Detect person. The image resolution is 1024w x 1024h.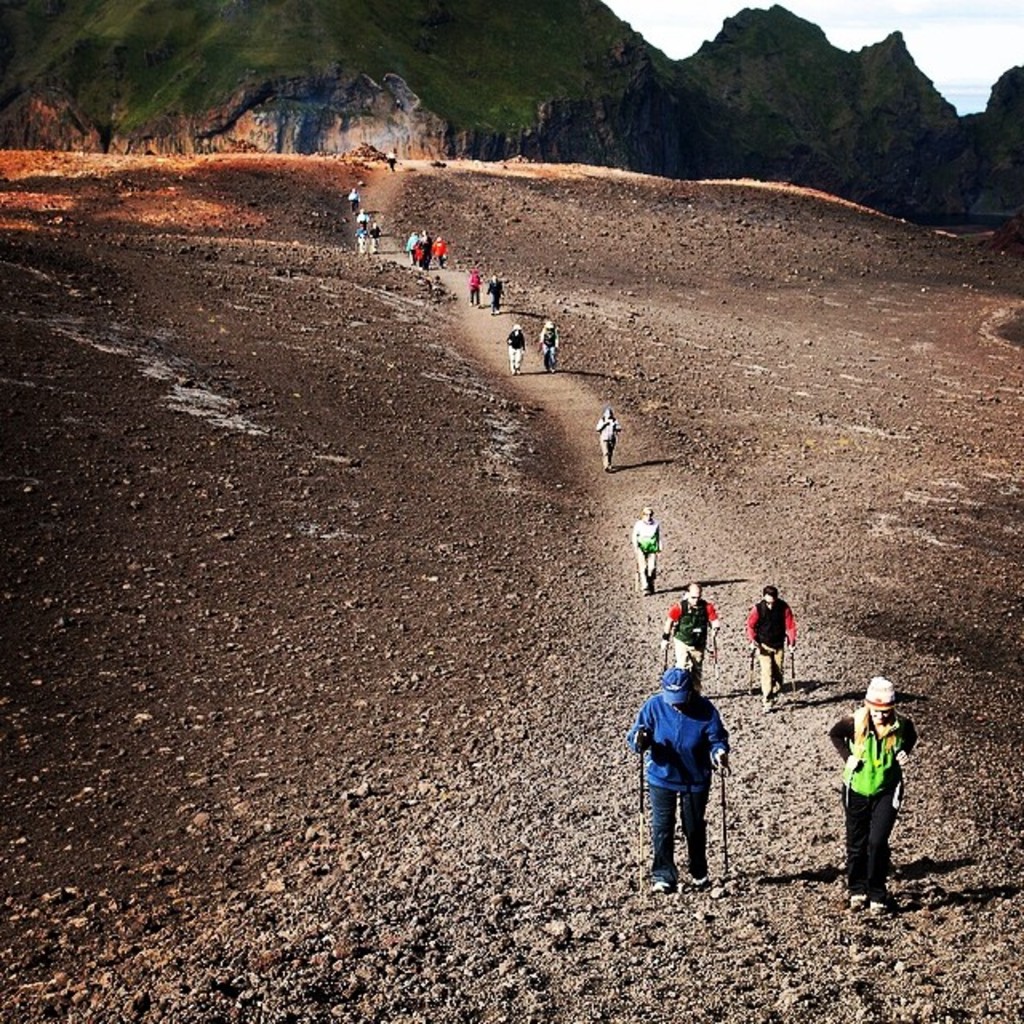
bbox(658, 582, 720, 685).
